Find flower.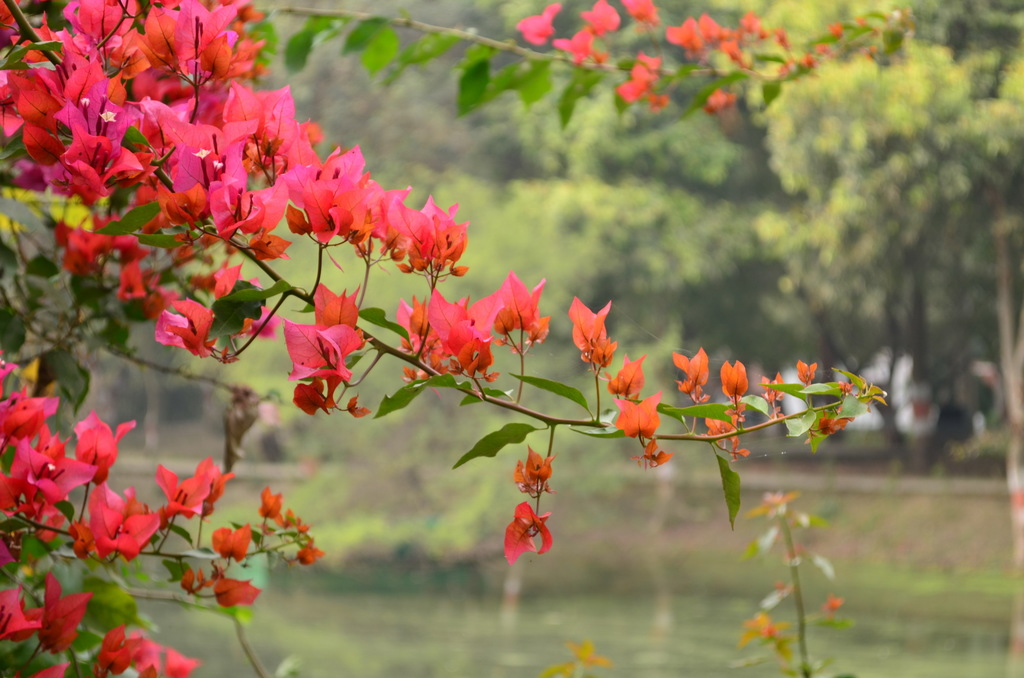
[x1=696, y1=10, x2=746, y2=61].
